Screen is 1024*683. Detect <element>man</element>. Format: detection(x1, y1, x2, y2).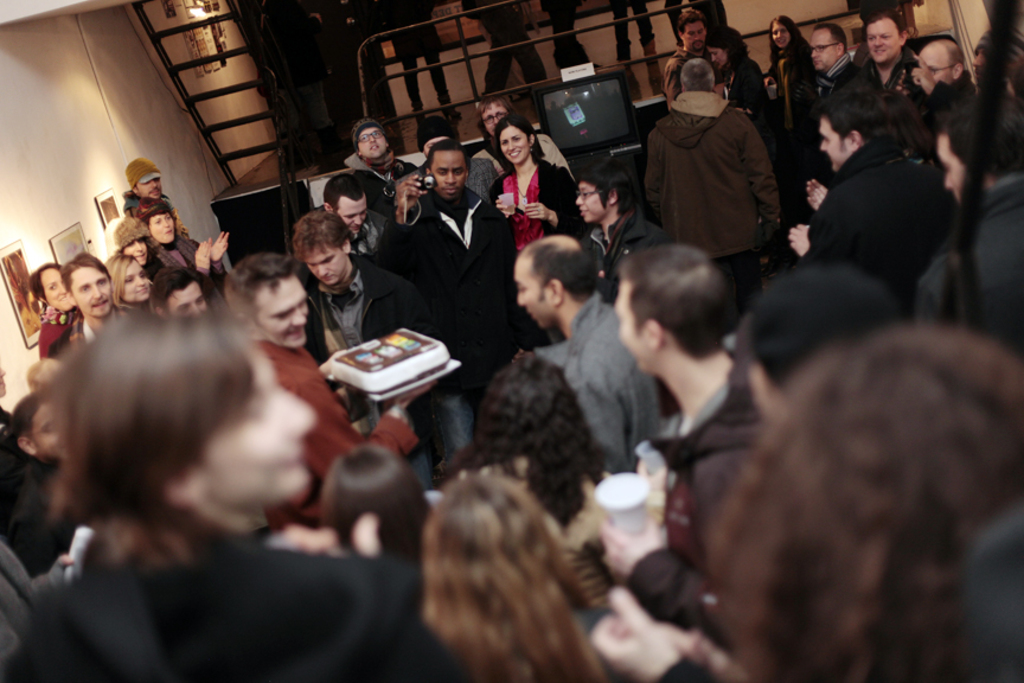
detection(857, 7, 928, 97).
